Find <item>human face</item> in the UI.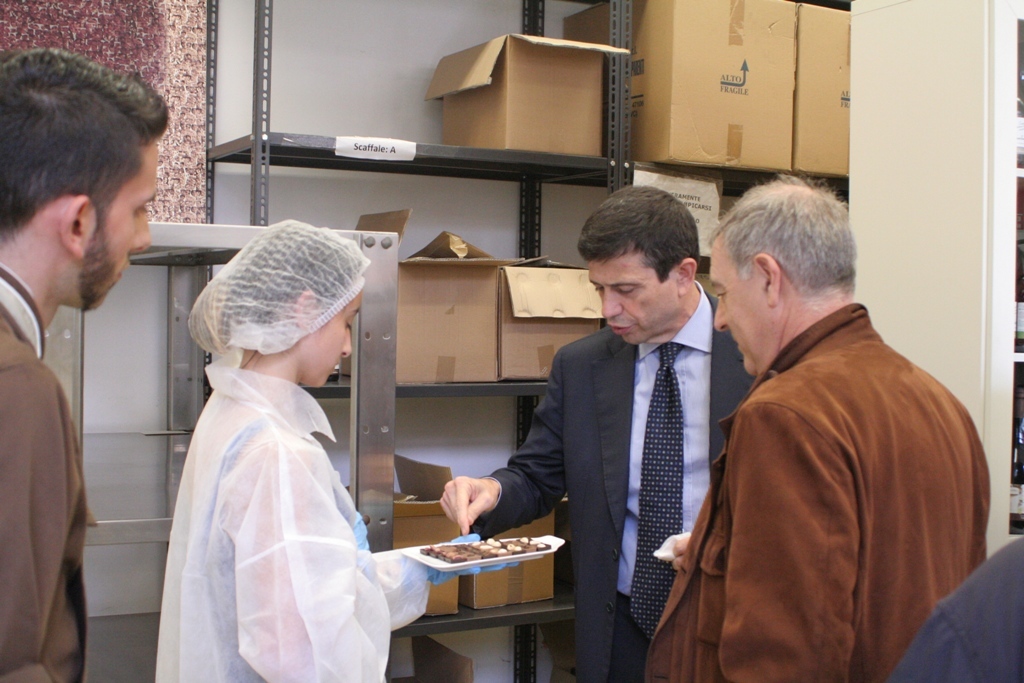
UI element at Rect(303, 289, 363, 390).
